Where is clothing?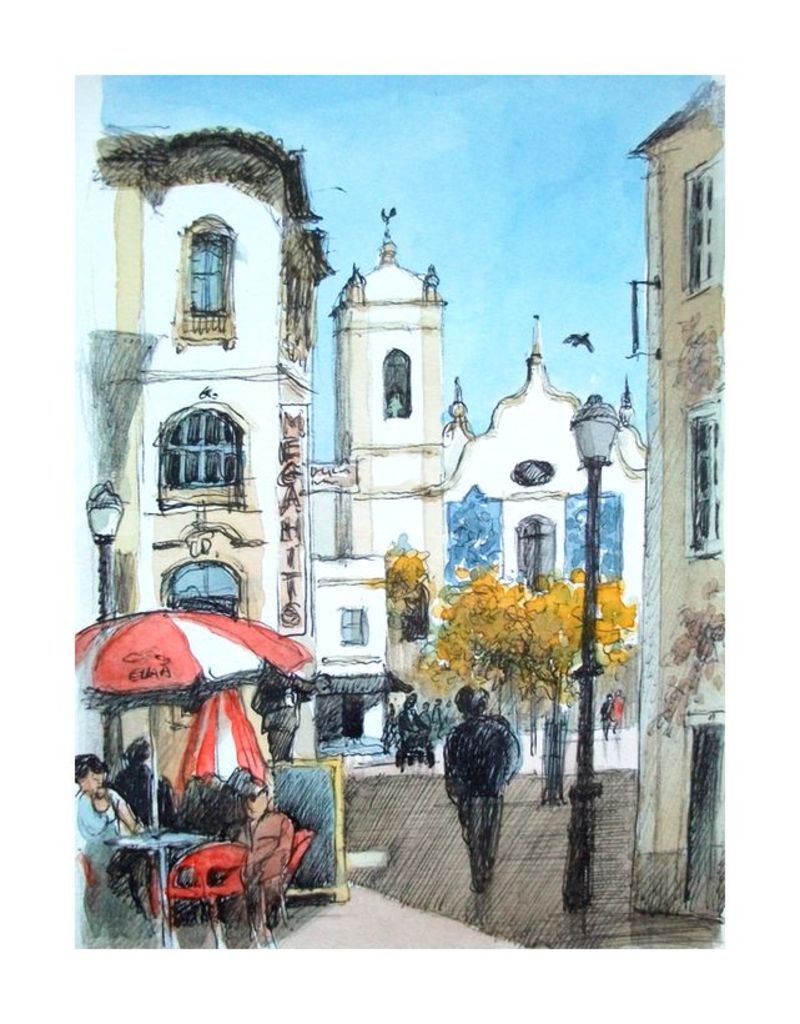
crop(448, 714, 523, 888).
